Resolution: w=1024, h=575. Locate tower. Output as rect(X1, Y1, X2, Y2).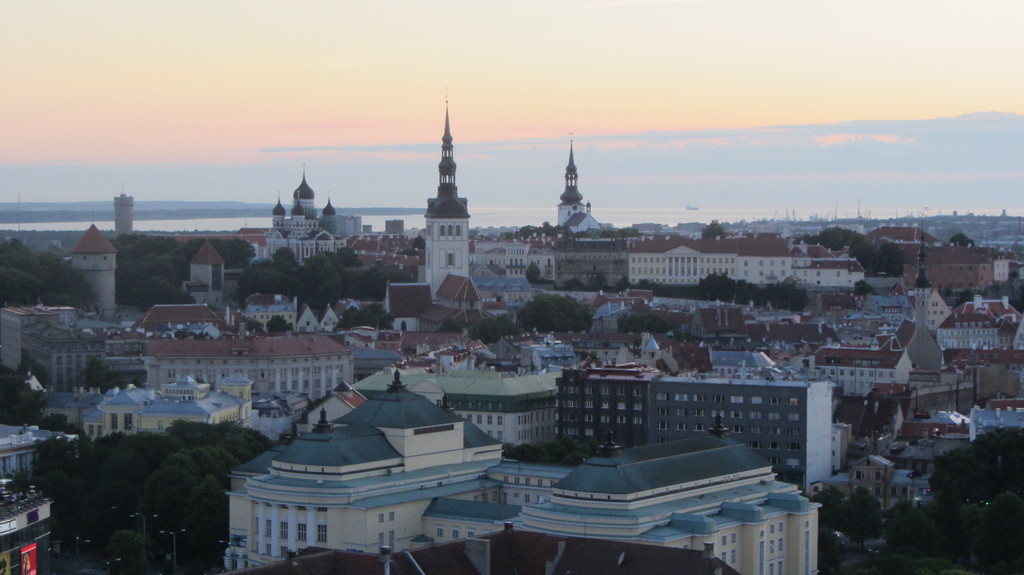
rect(114, 193, 132, 228).
